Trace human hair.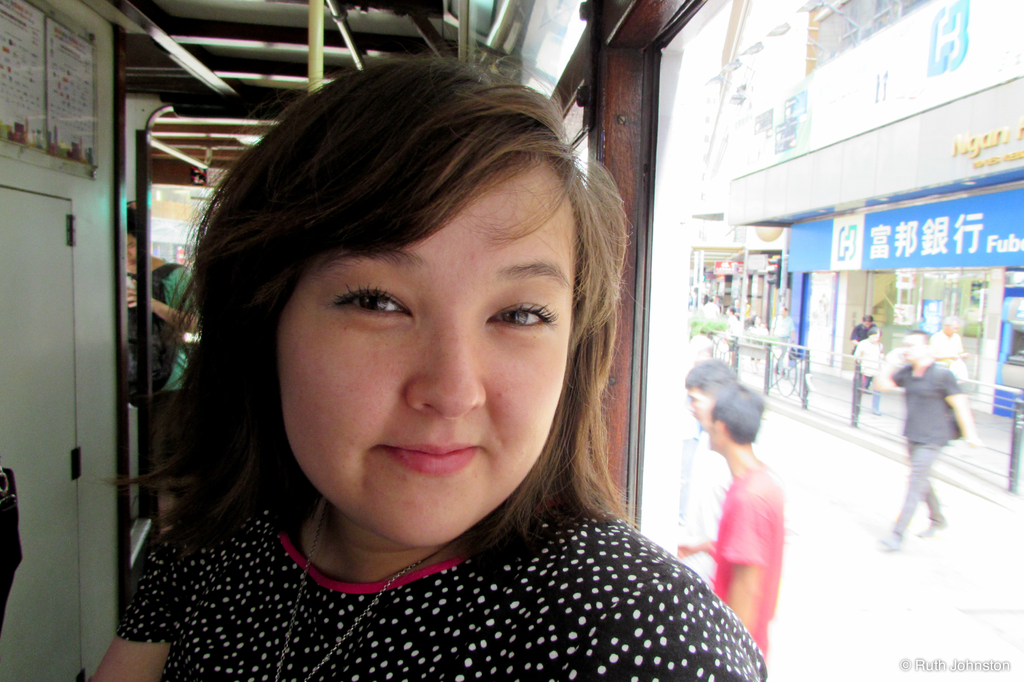
Traced to 943,311,959,328.
